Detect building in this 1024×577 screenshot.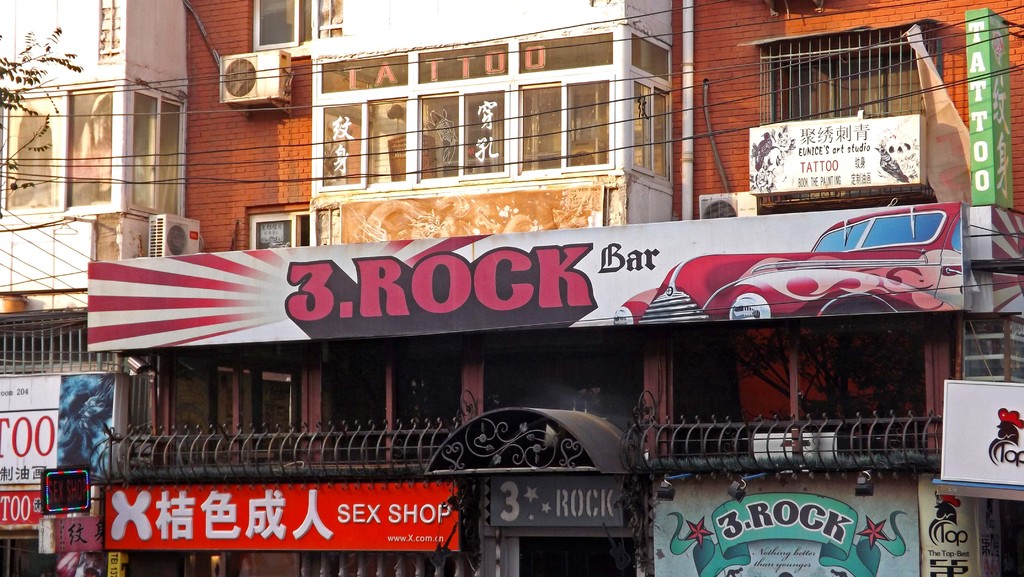
Detection: {"x1": 148, "y1": 1, "x2": 669, "y2": 576}.
